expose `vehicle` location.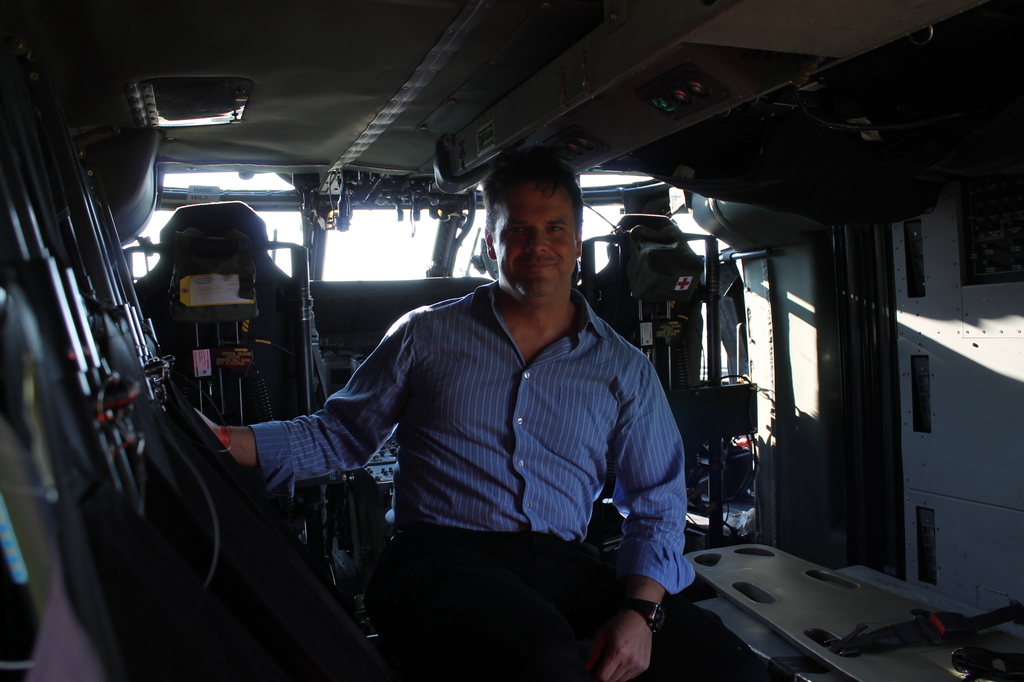
Exposed at 0,0,1023,681.
